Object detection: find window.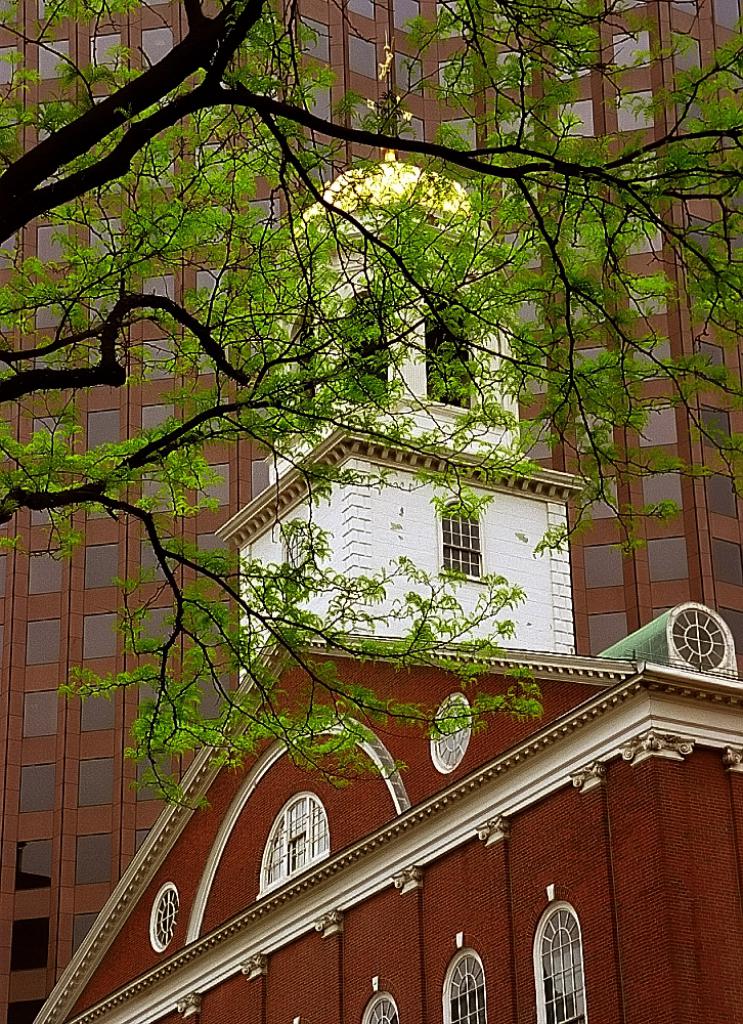
{"left": 576, "top": 410, "right": 613, "bottom": 454}.
